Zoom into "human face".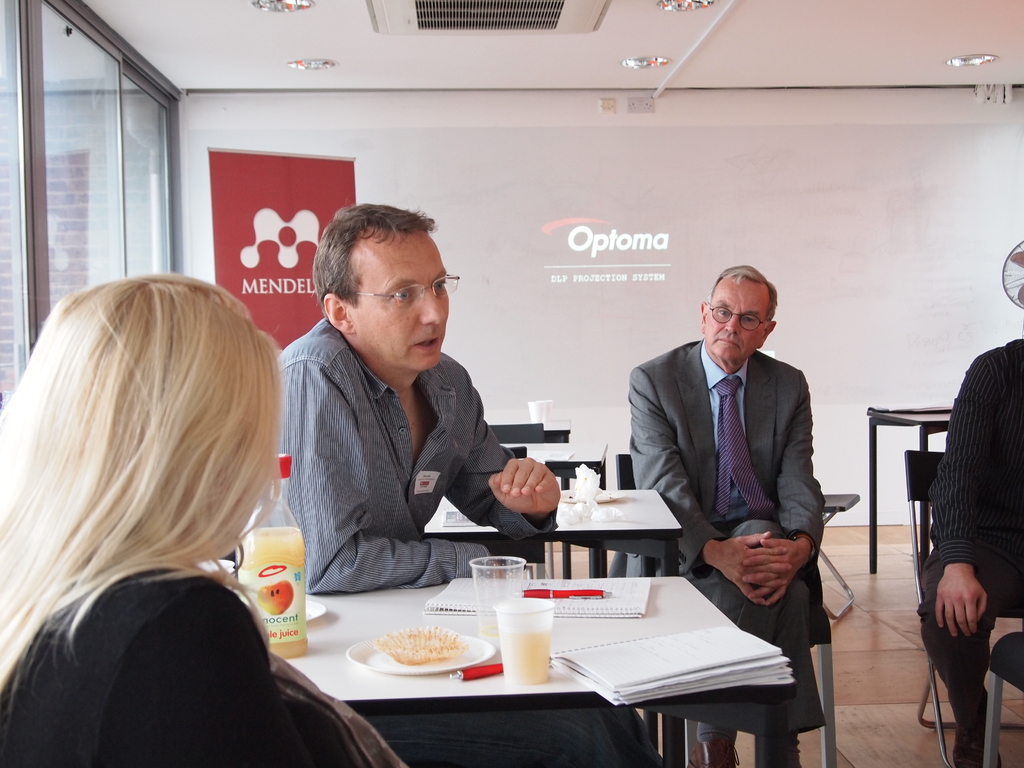
Zoom target: x1=351 y1=232 x2=465 y2=367.
